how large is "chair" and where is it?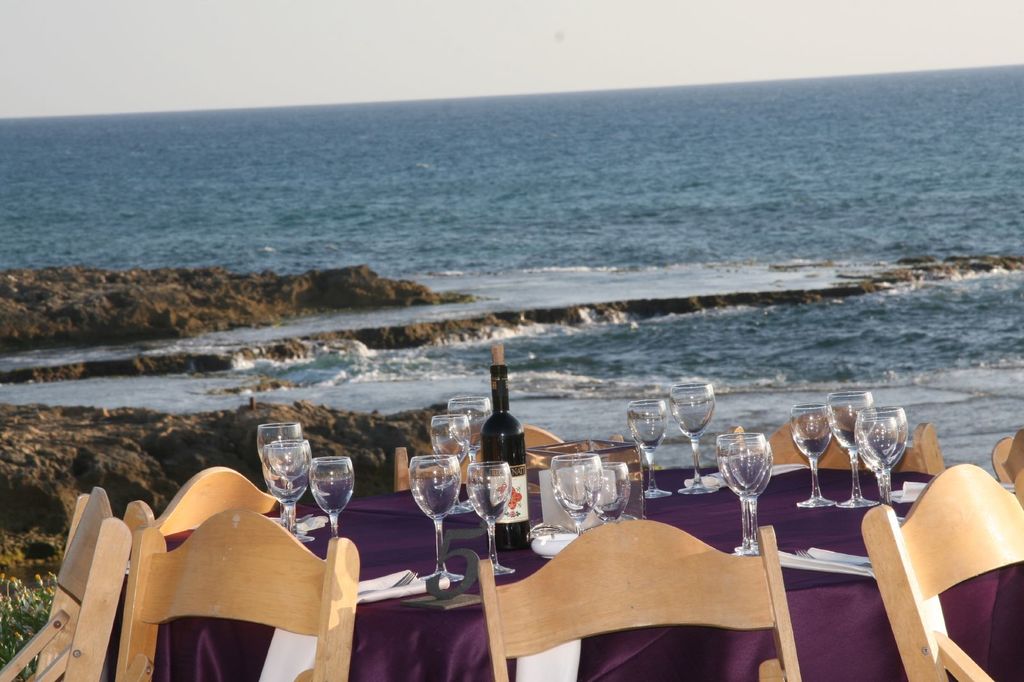
Bounding box: x1=120 y1=463 x2=295 y2=548.
